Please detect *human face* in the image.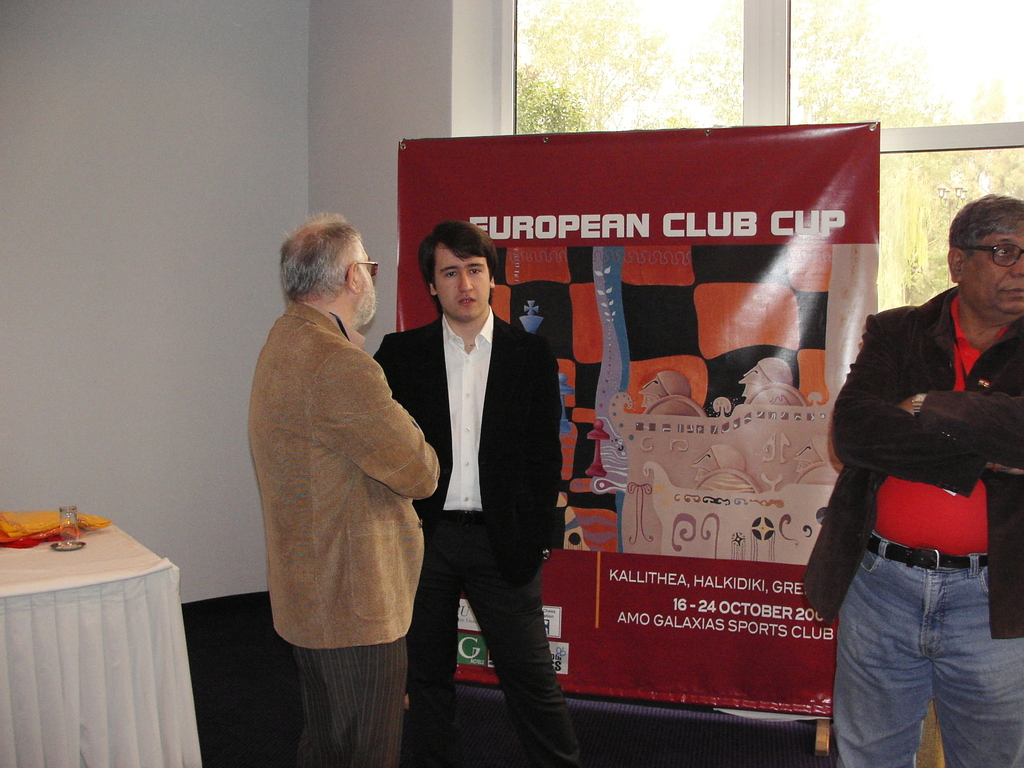
434:240:490:323.
